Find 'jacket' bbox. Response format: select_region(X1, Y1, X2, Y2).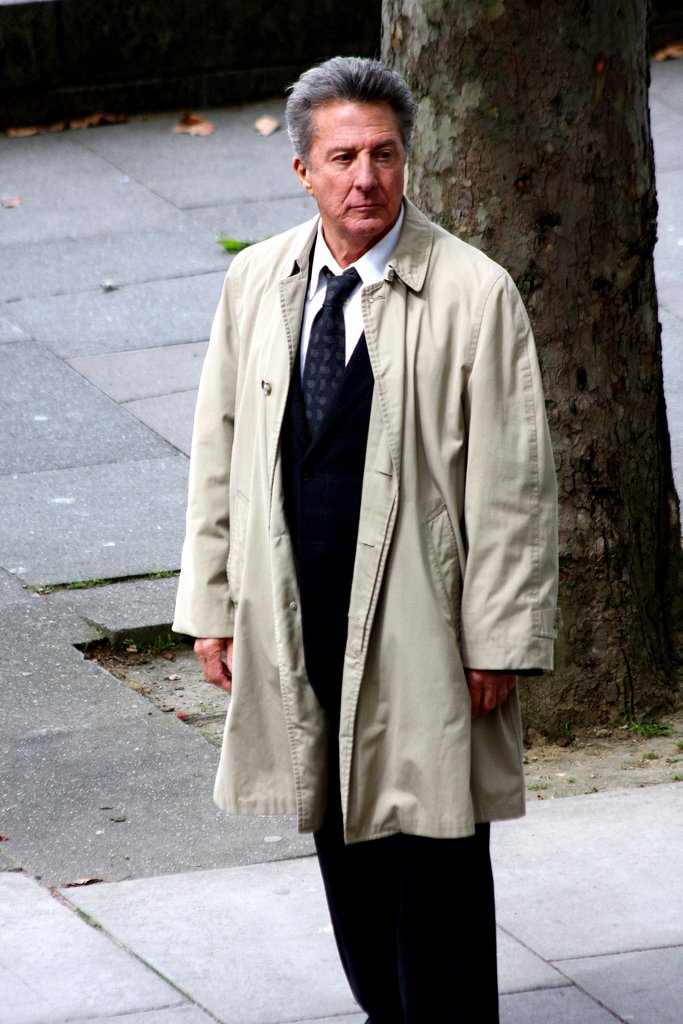
select_region(183, 106, 552, 819).
